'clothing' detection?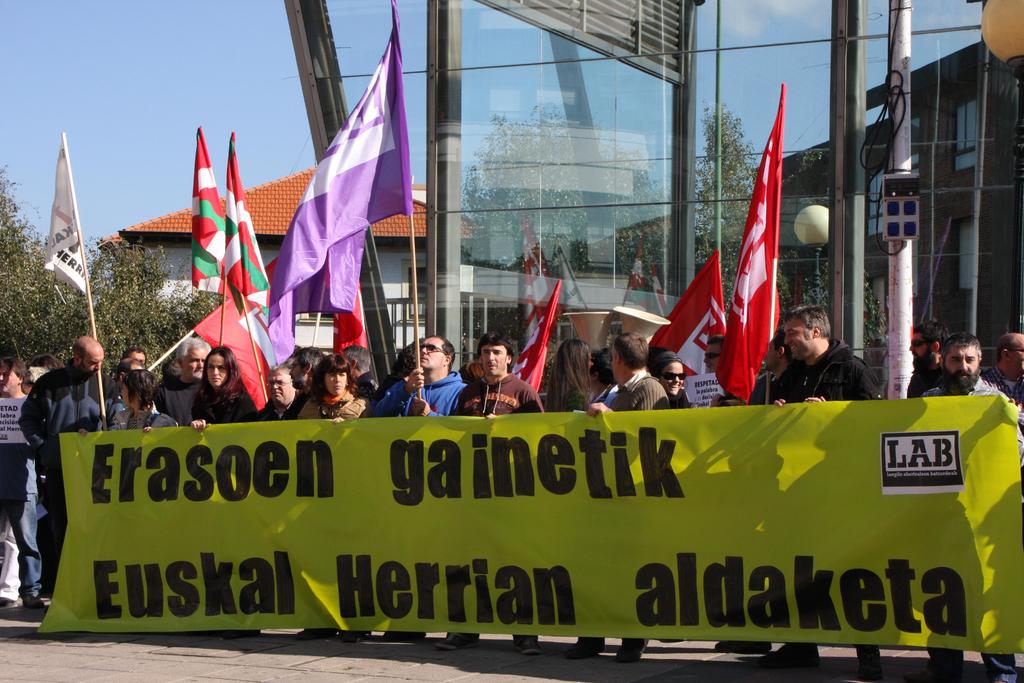
rect(10, 336, 97, 575)
